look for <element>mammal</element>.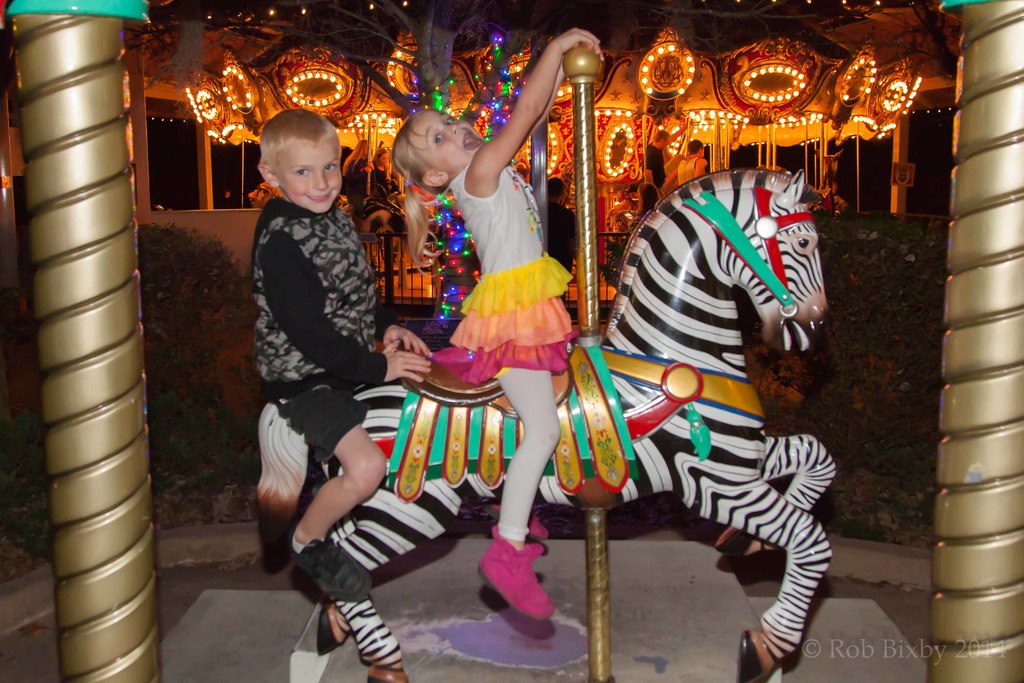
Found: box=[641, 120, 688, 192].
